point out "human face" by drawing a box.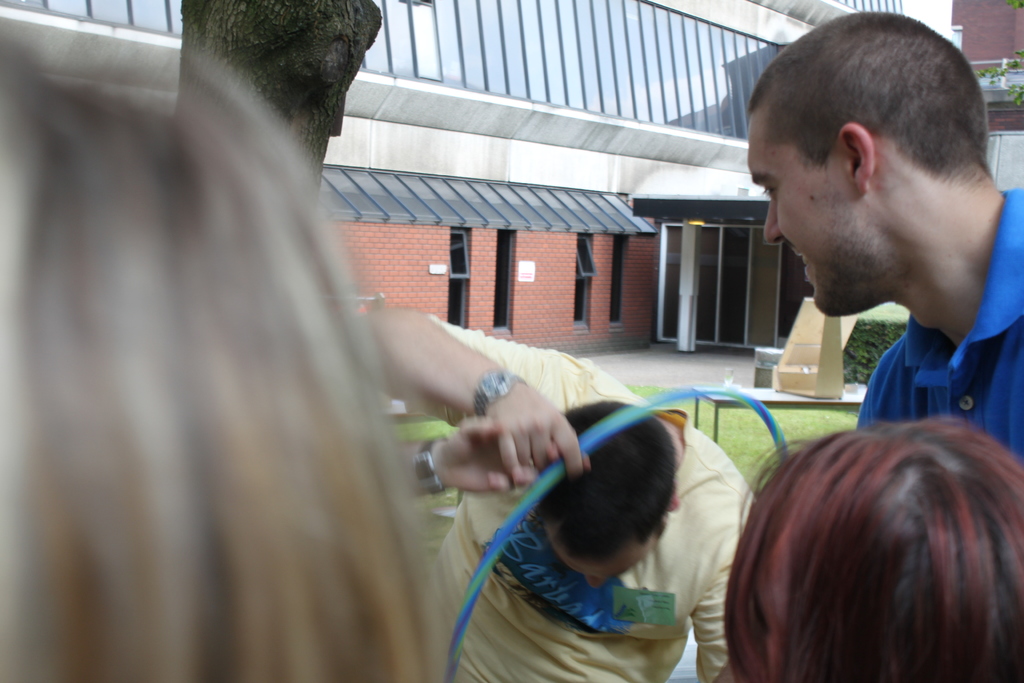
[749,106,893,317].
